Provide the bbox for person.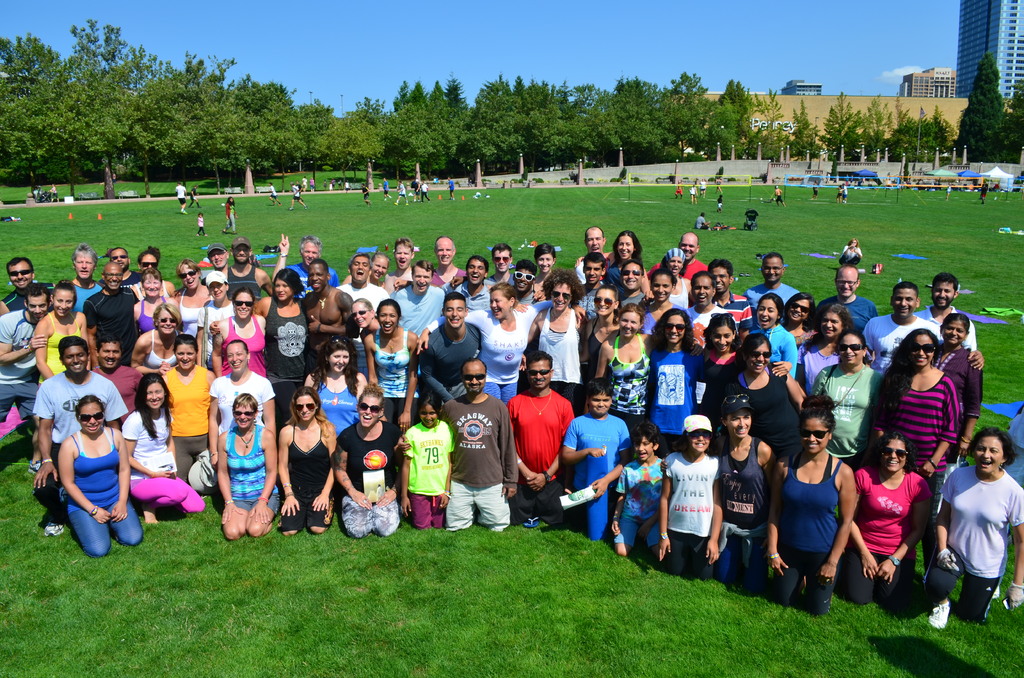
detection(675, 264, 745, 360).
